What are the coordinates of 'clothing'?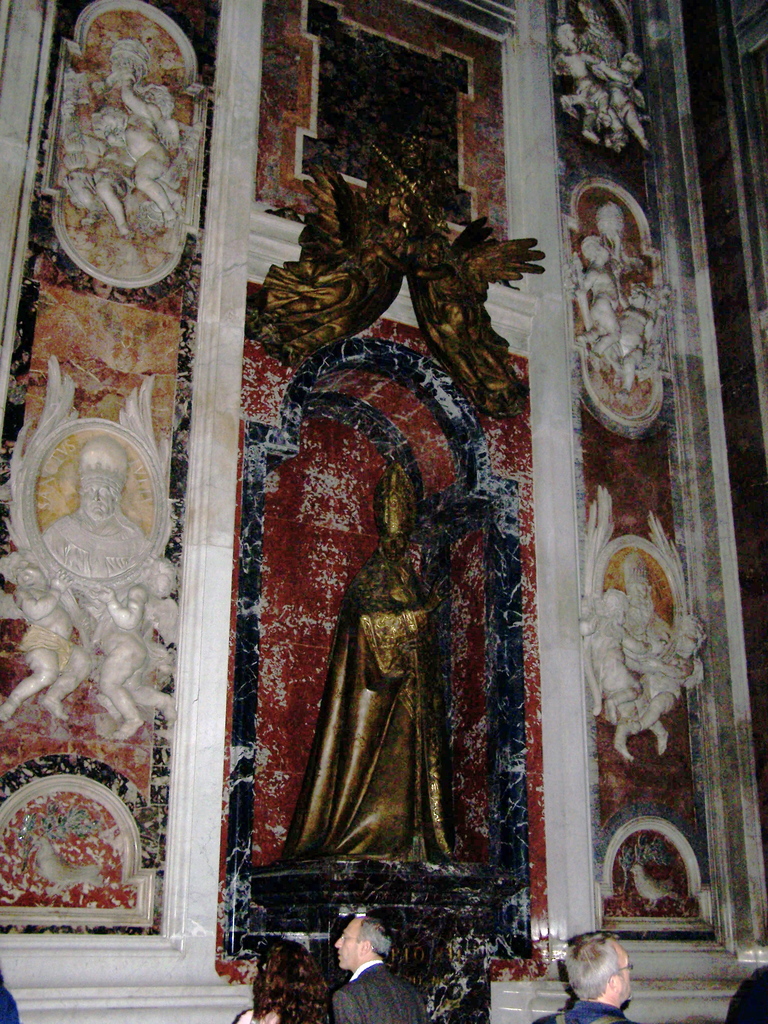
[0, 977, 18, 1023].
